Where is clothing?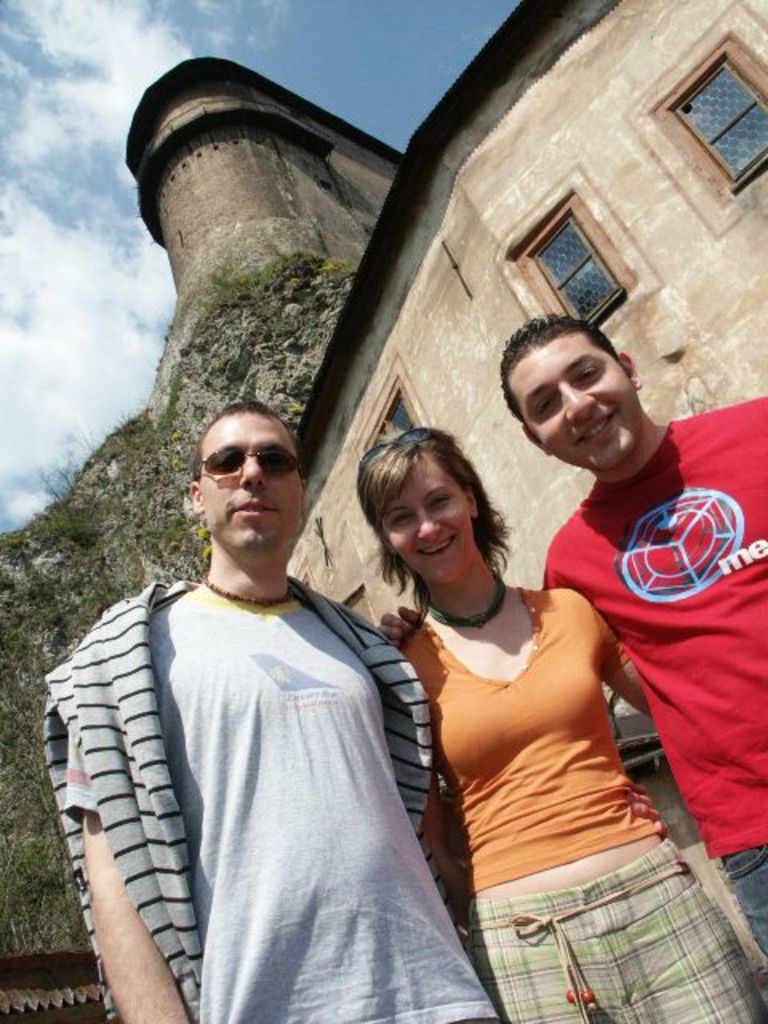
BBox(61, 506, 478, 1023).
